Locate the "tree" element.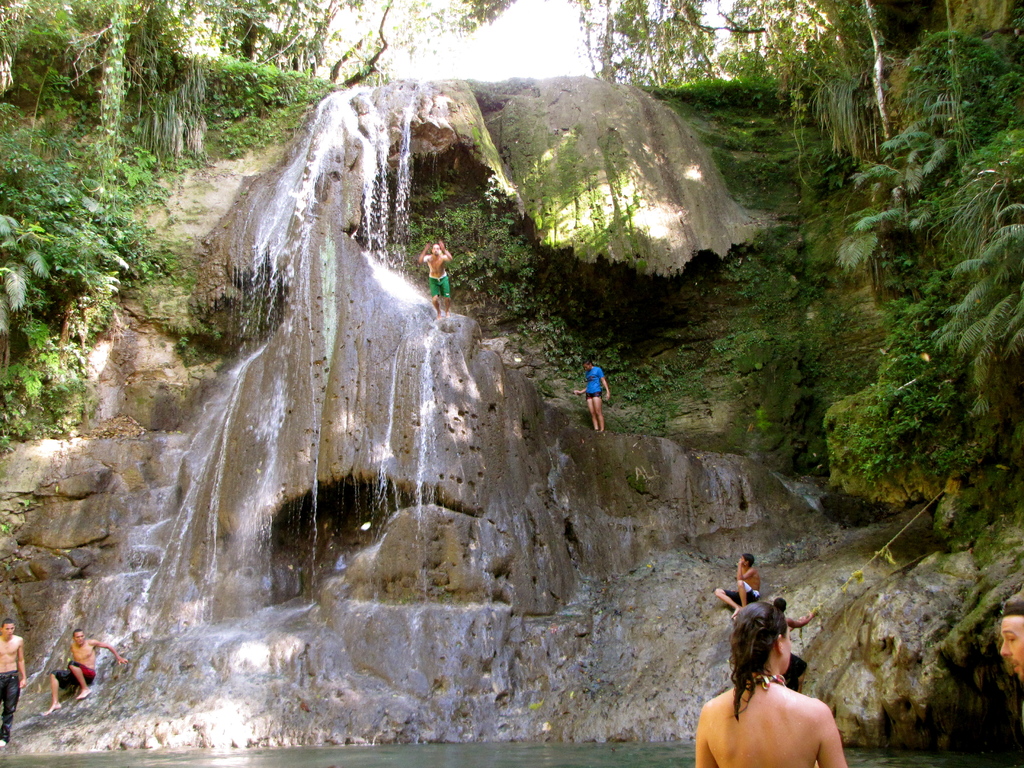
Element bbox: (left=569, top=0, right=675, bottom=104).
